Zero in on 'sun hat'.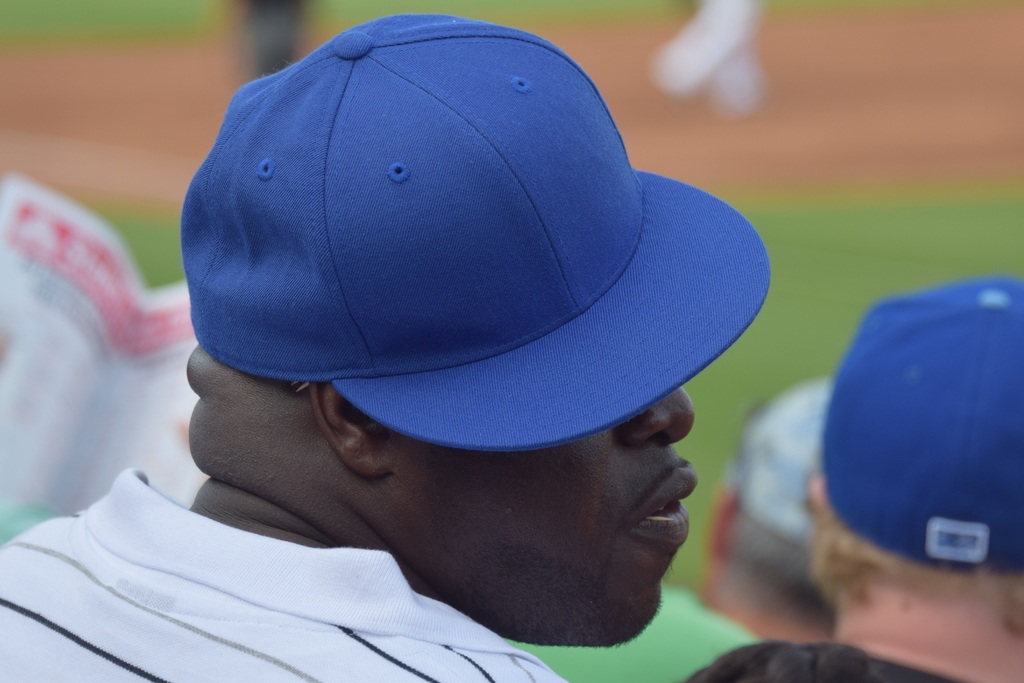
Zeroed in: x1=173, y1=12, x2=780, y2=462.
